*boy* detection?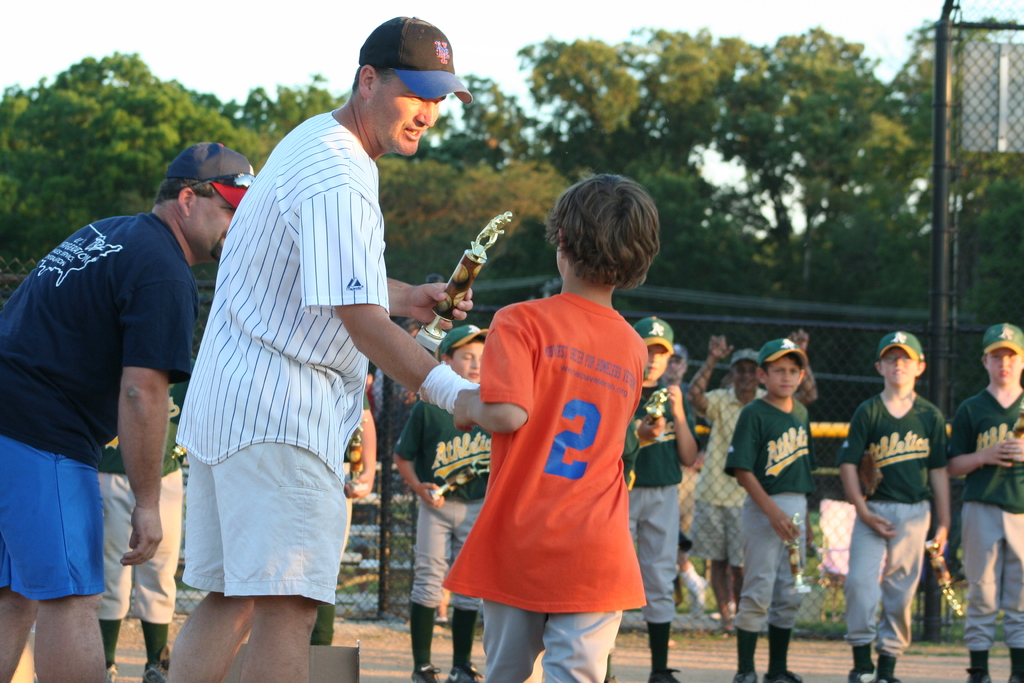
[x1=721, y1=372, x2=735, y2=386]
